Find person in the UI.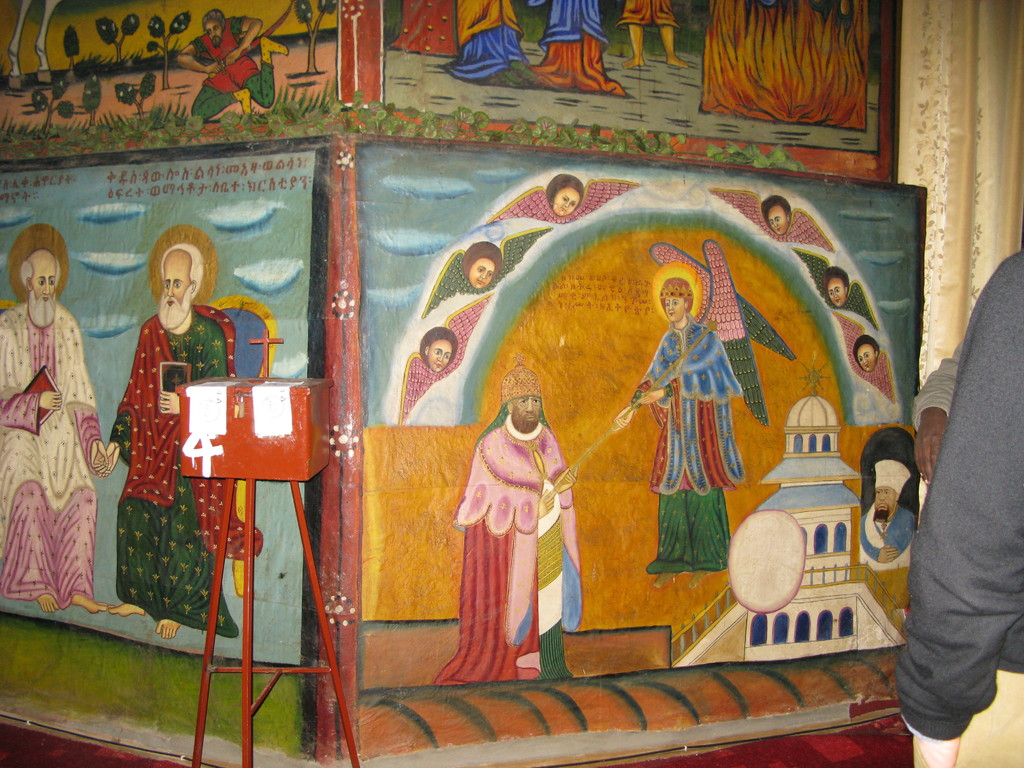
UI element at 96 254 226 637.
